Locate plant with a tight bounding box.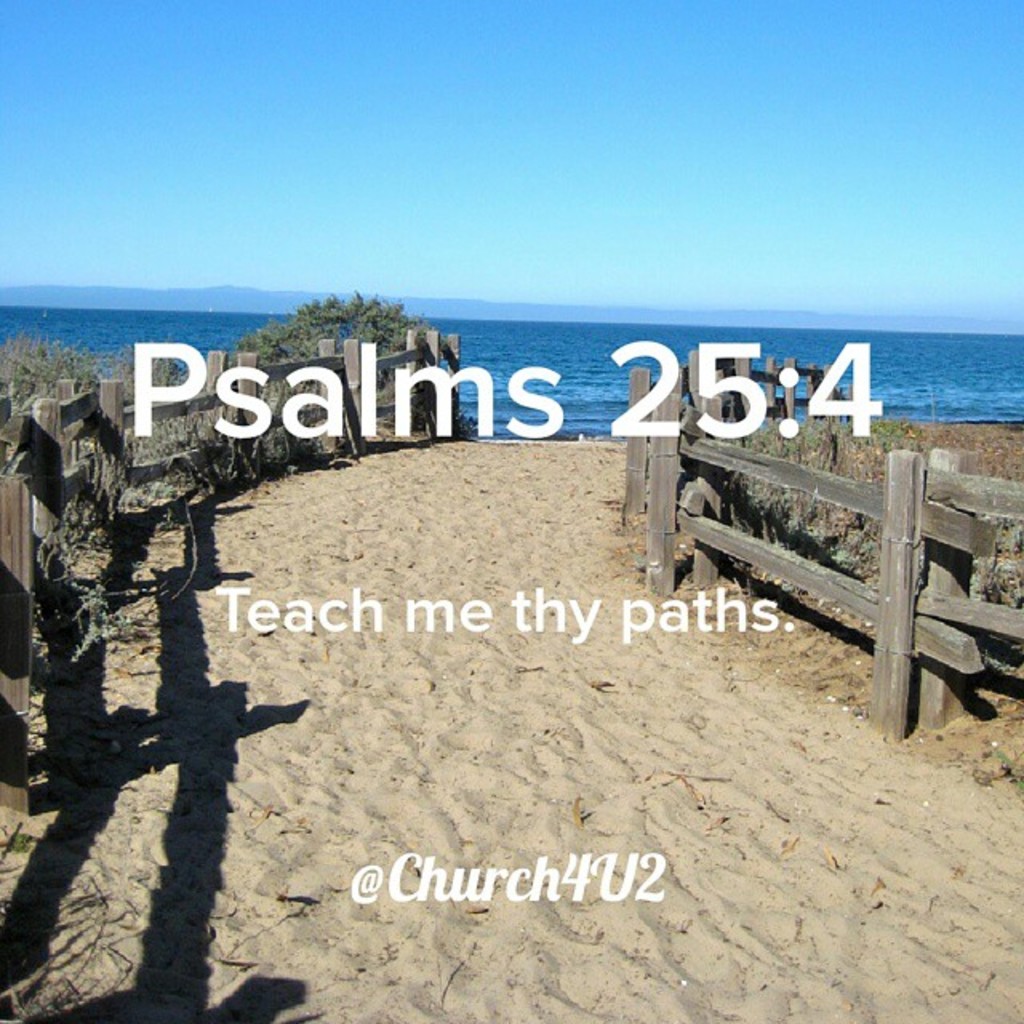
box(0, 322, 109, 413).
